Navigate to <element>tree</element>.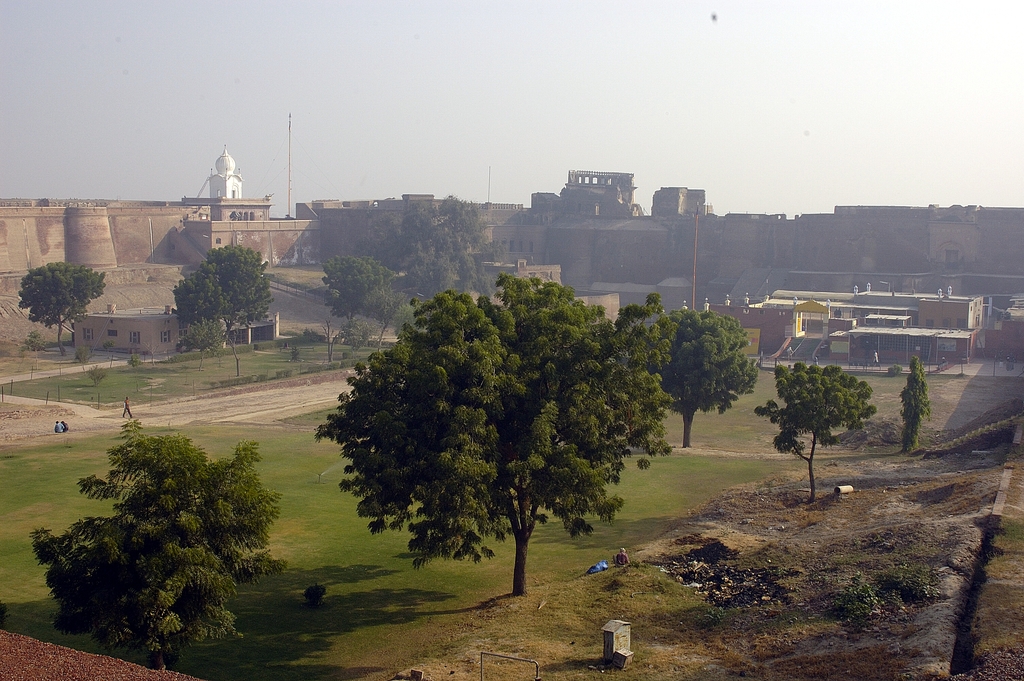
Navigation target: box(175, 319, 230, 357).
